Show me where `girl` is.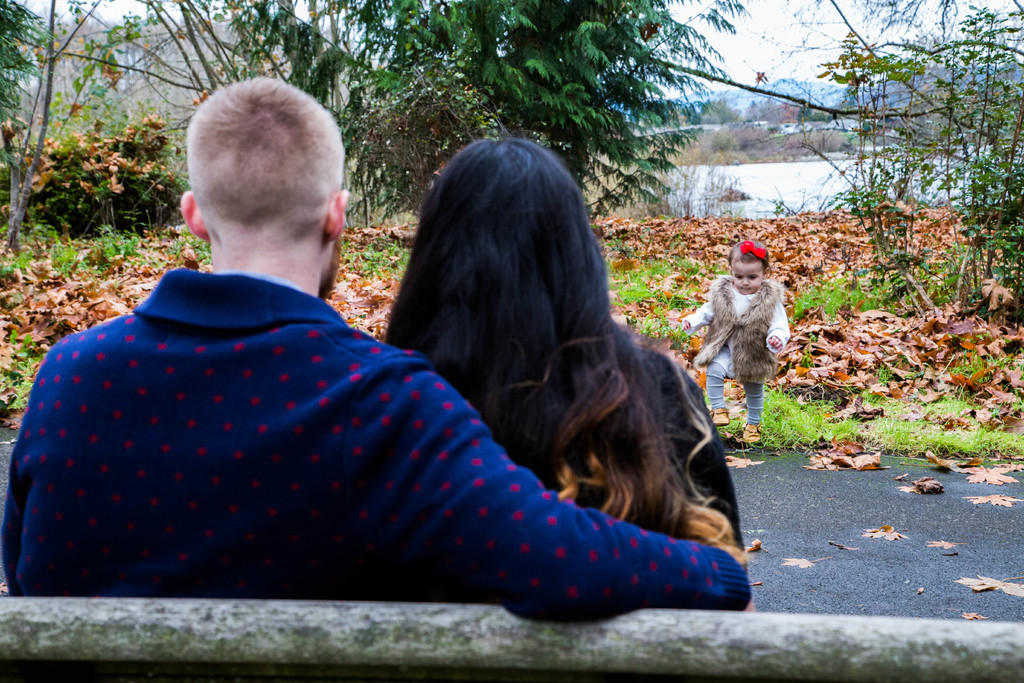
`girl` is at 671,236,792,443.
